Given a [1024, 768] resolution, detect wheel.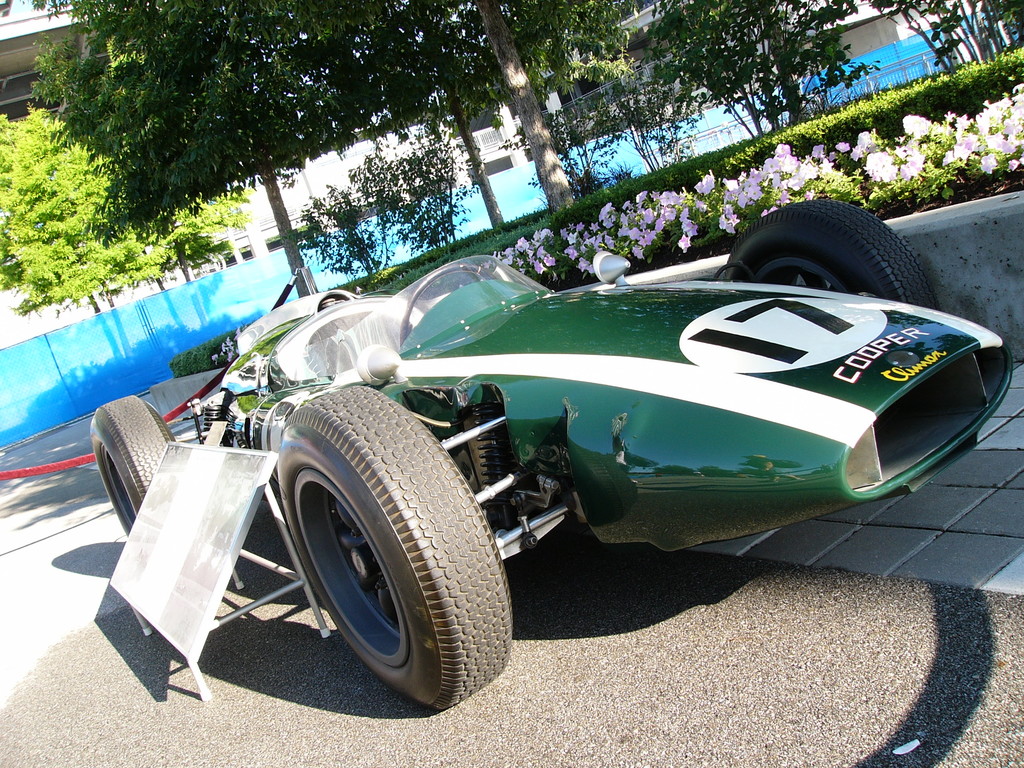
Rect(277, 403, 493, 708).
